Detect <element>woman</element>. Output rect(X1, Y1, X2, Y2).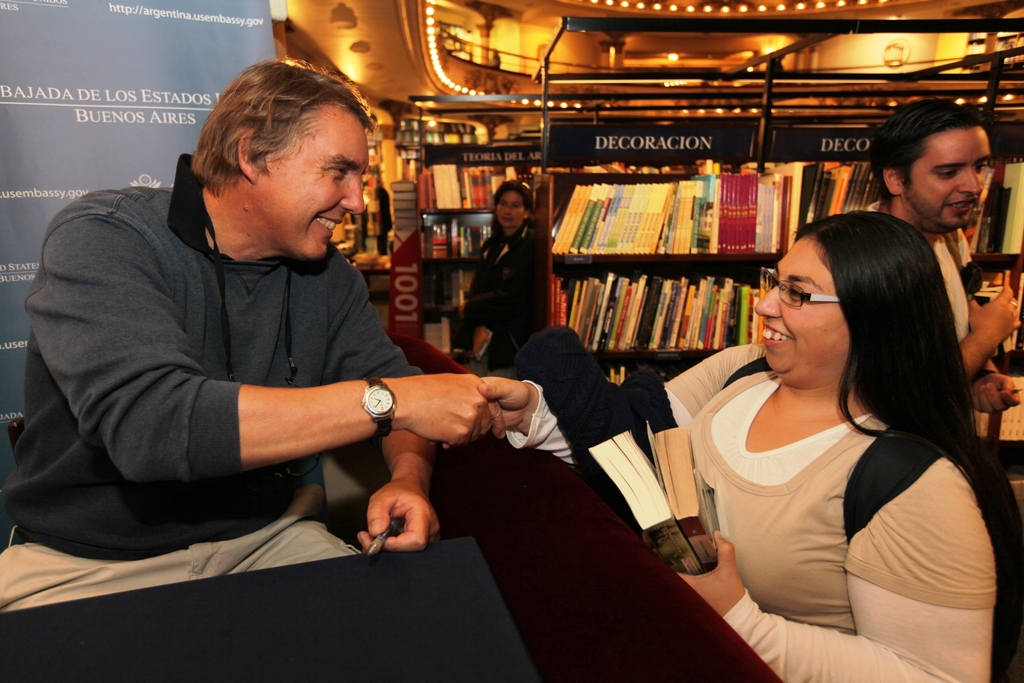
rect(659, 208, 991, 682).
